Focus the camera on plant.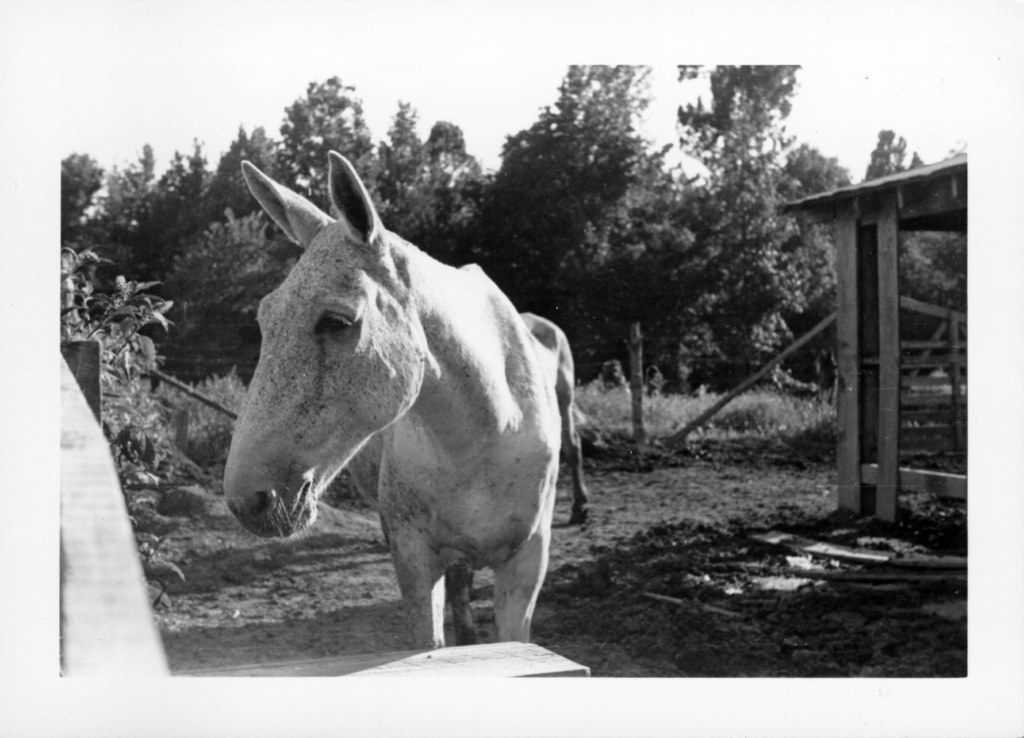
Focus region: (left=54, top=245, right=177, bottom=450).
